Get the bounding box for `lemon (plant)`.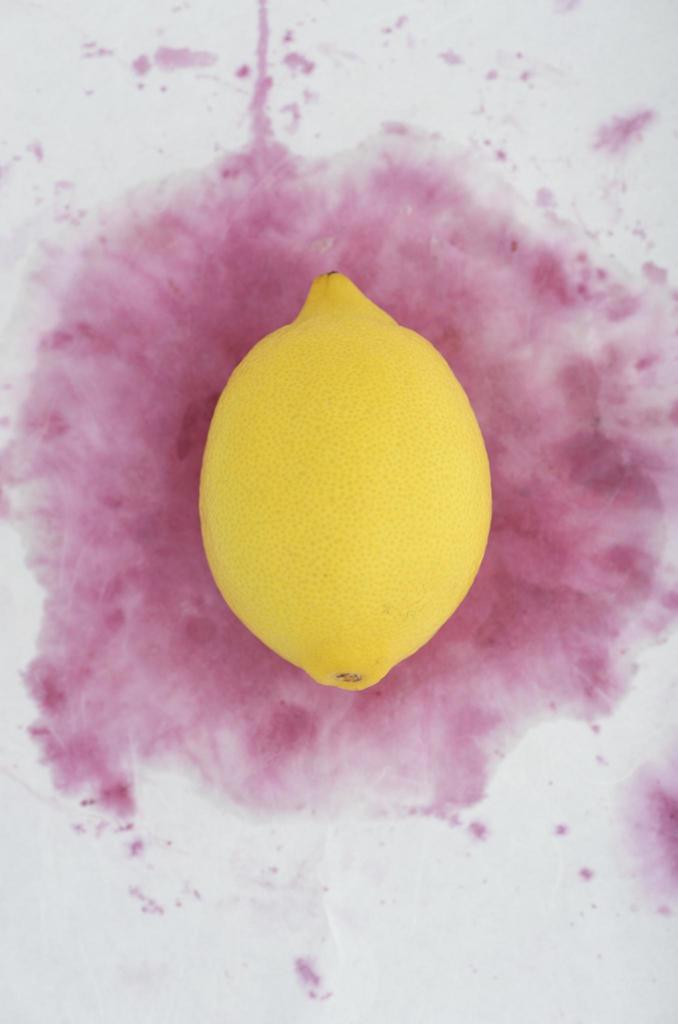
<region>200, 271, 492, 692</region>.
